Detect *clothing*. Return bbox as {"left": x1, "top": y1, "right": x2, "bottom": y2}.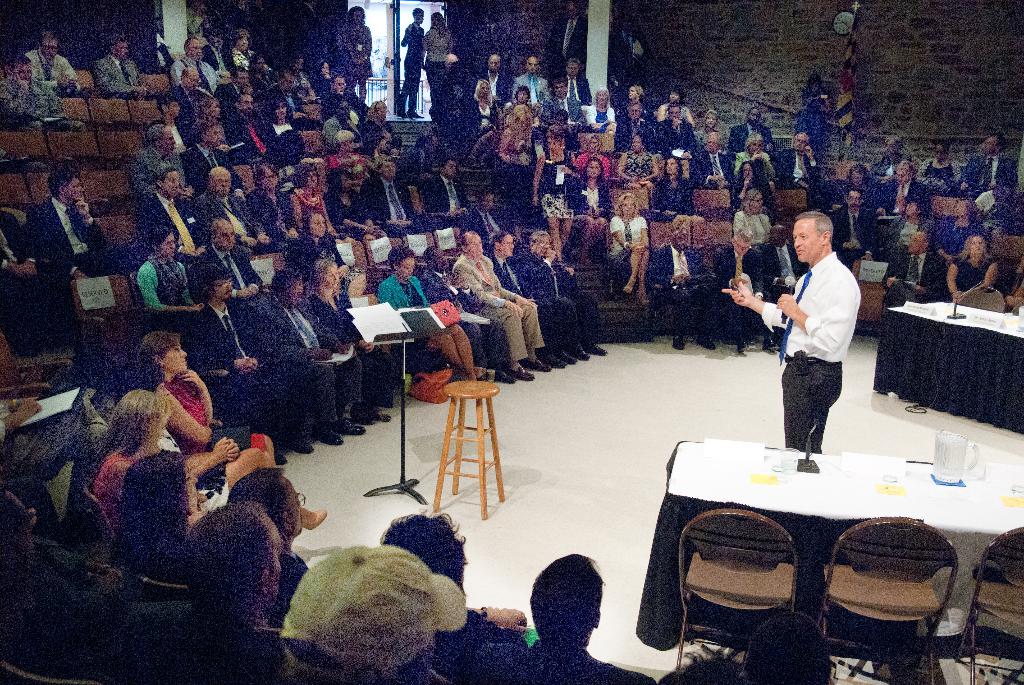
{"left": 422, "top": 258, "right": 497, "bottom": 369}.
